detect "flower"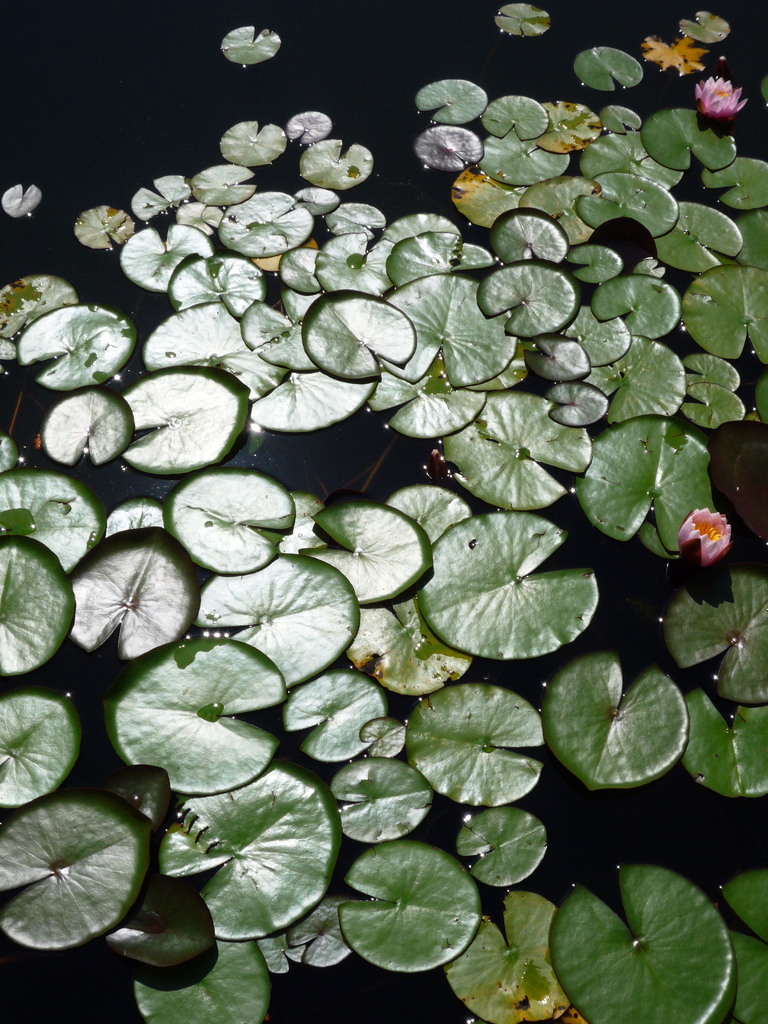
<bbox>697, 74, 748, 121</bbox>
